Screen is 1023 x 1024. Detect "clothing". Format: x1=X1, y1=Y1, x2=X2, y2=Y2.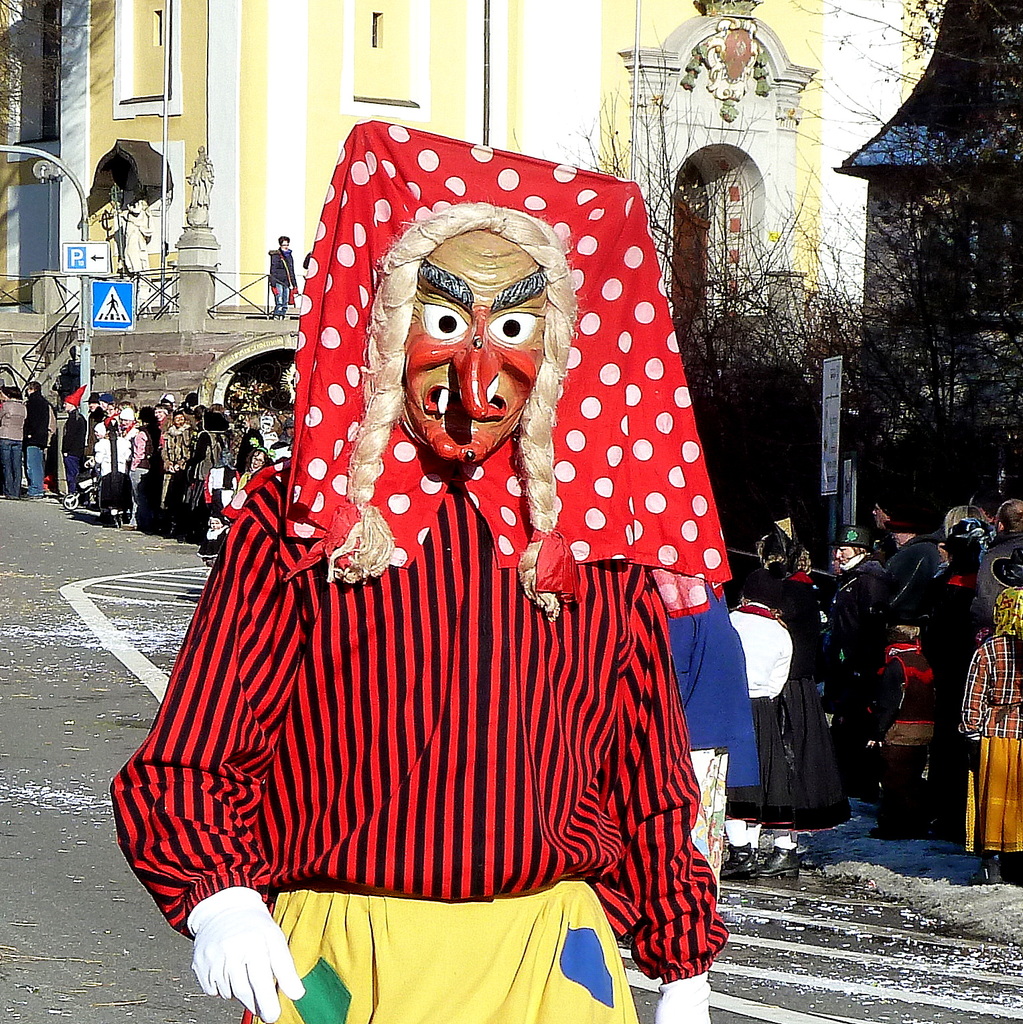
x1=959, y1=637, x2=1022, y2=862.
